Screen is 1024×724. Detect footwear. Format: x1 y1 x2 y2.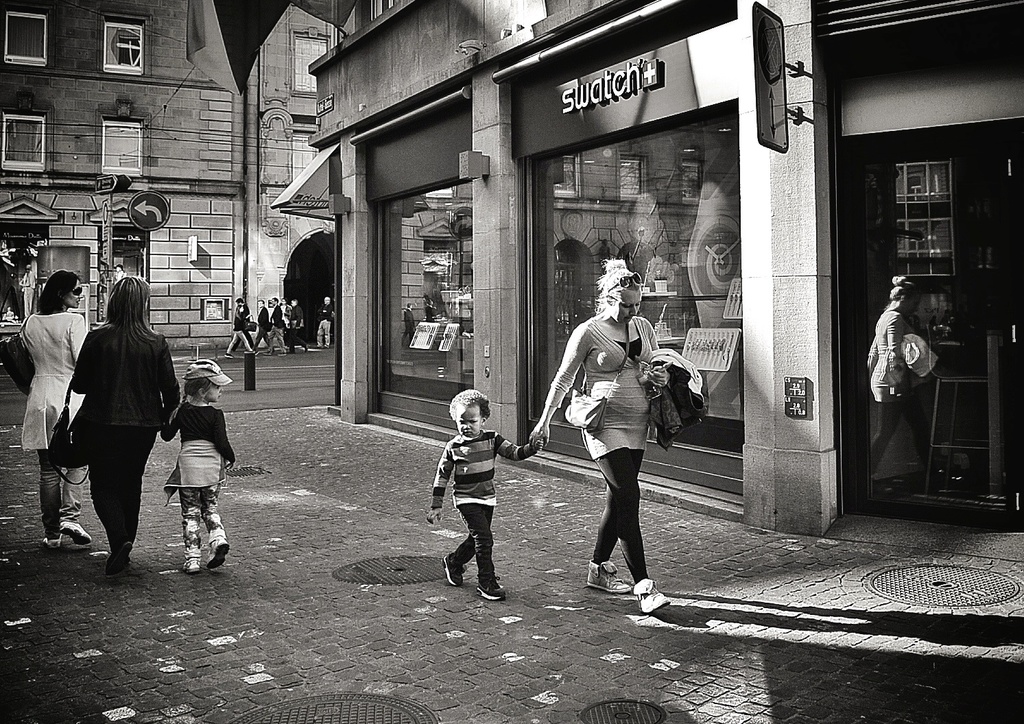
474 574 510 599.
